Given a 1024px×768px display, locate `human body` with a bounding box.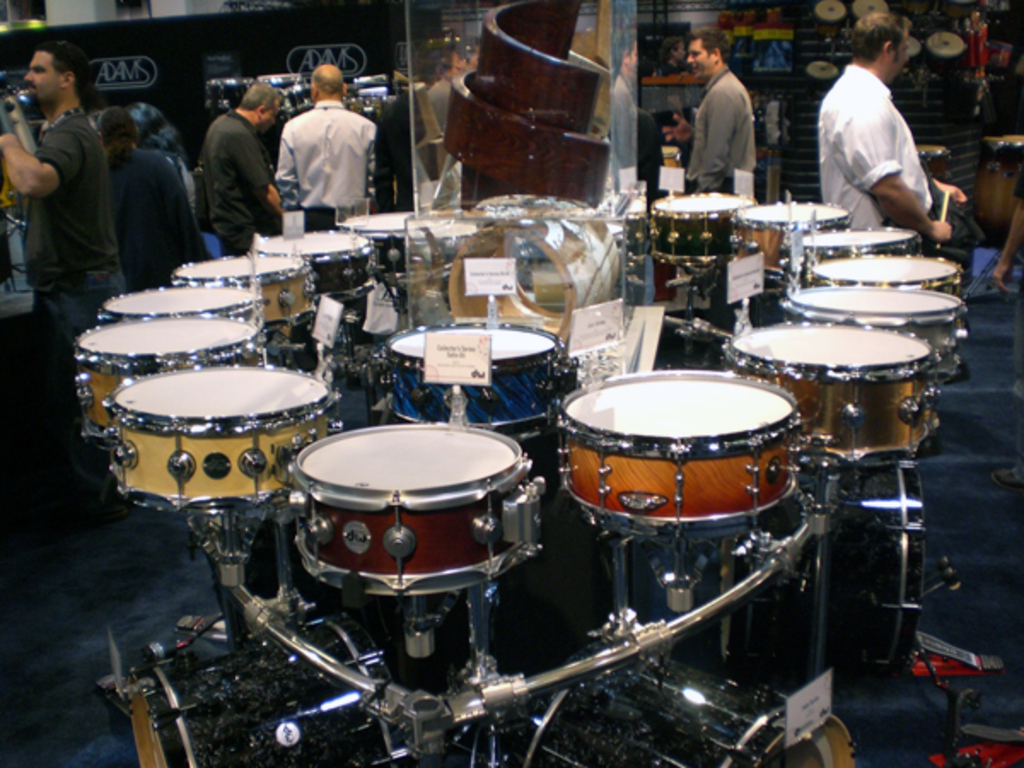
Located: box=[816, 60, 971, 251].
